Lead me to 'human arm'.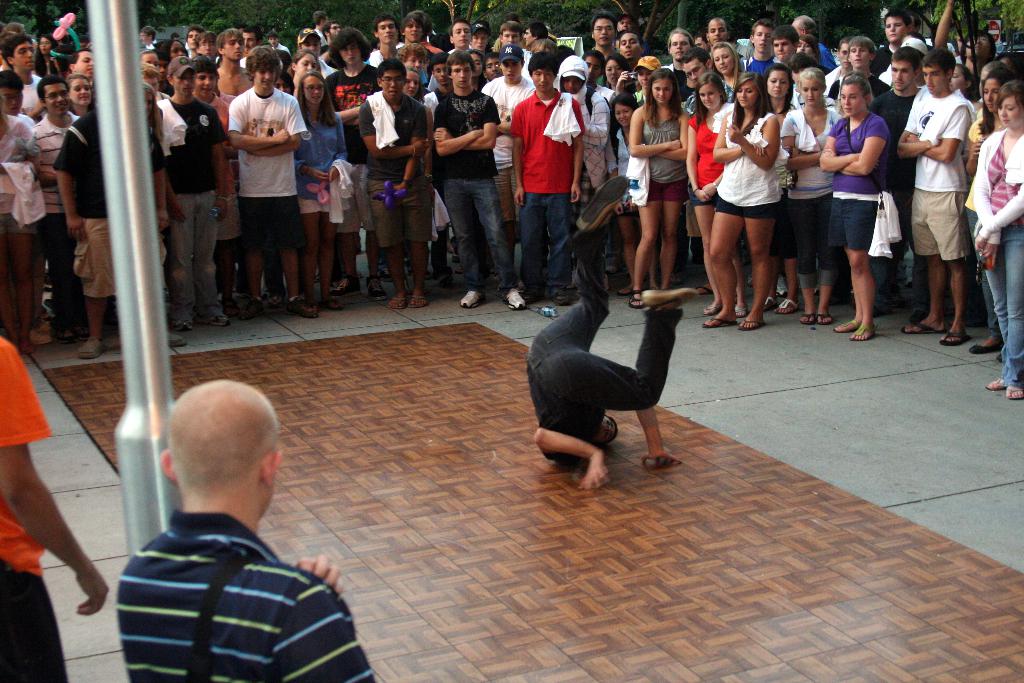
Lead to 726:114:780:170.
